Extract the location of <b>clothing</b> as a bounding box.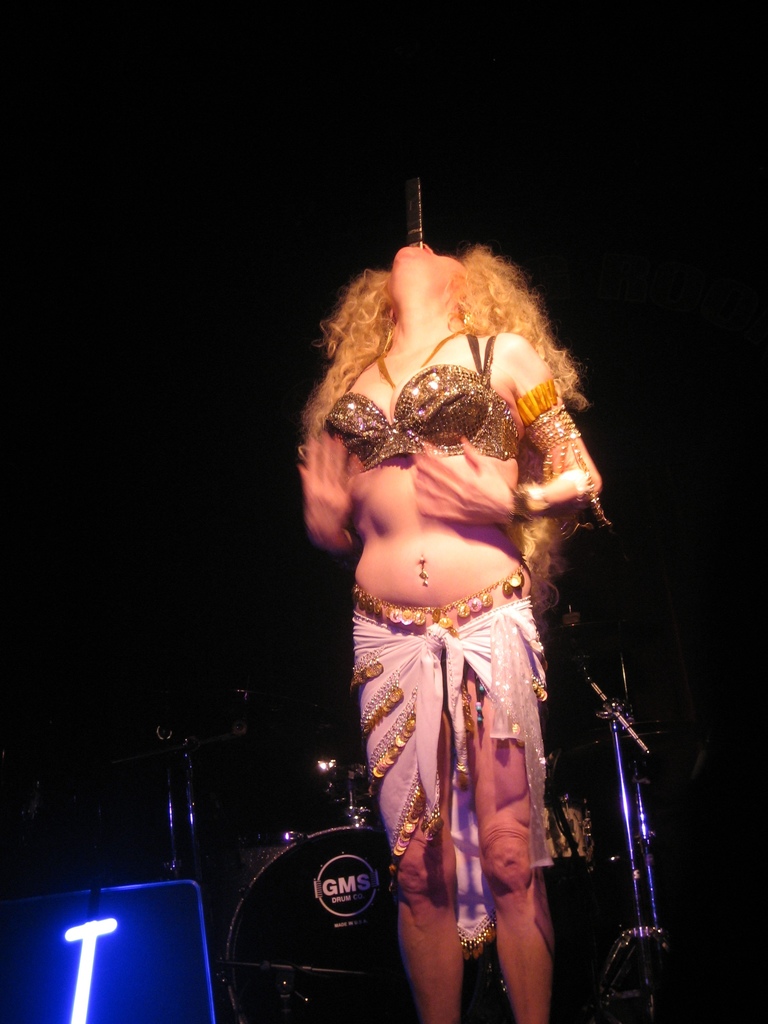
l=325, t=326, r=527, b=472.
